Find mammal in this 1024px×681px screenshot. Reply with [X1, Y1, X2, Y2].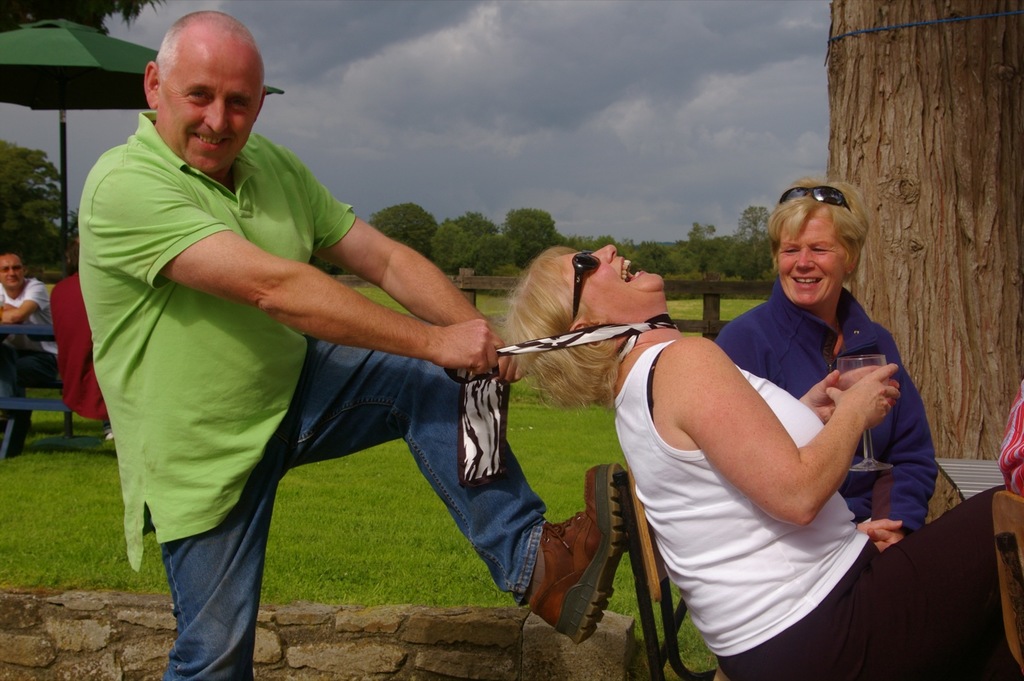
[993, 382, 1023, 498].
